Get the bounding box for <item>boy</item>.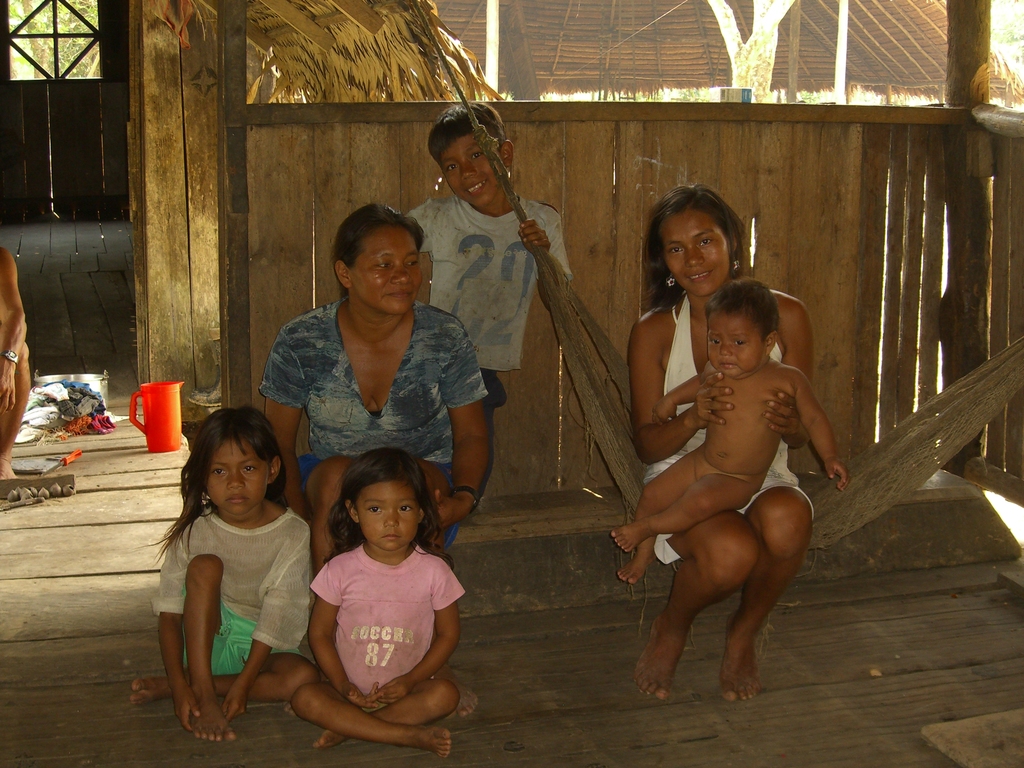
{"x1": 611, "y1": 282, "x2": 849, "y2": 584}.
